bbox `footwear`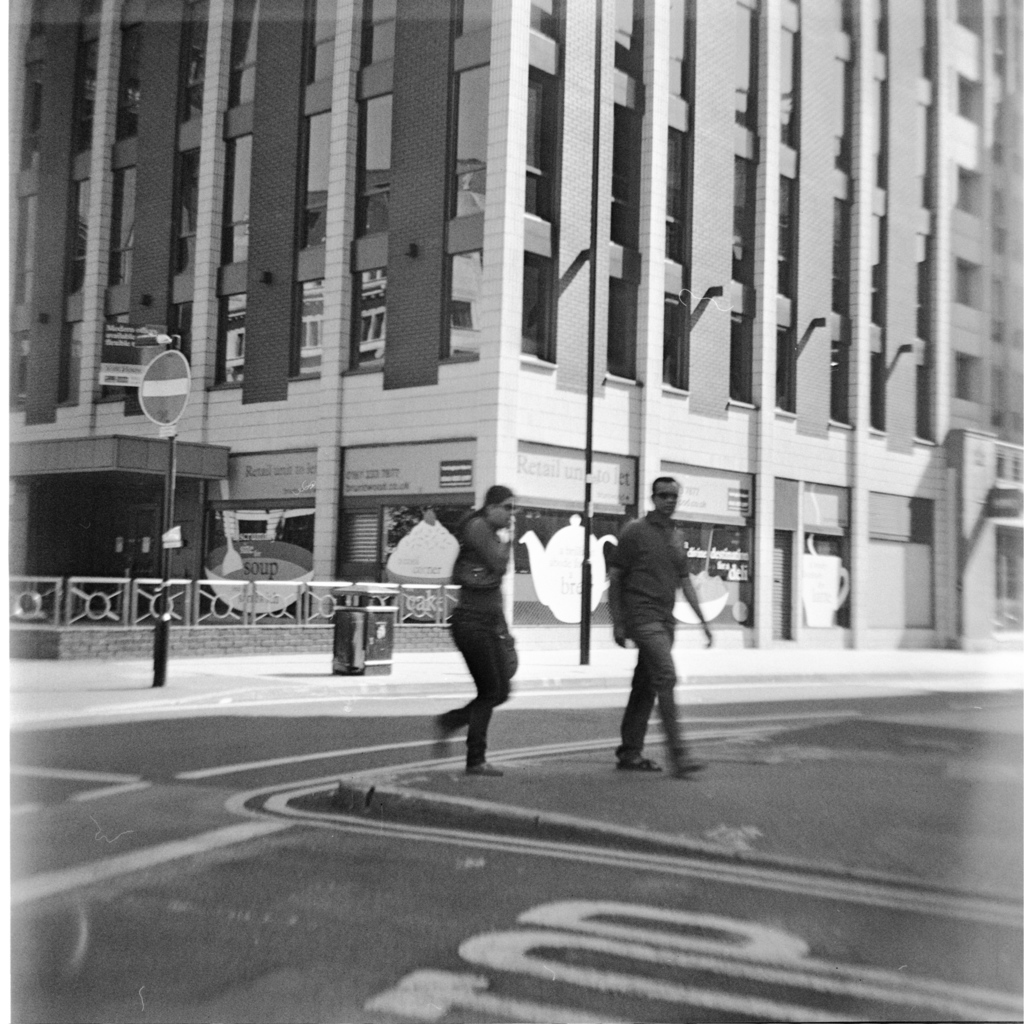
{"x1": 612, "y1": 751, "x2": 662, "y2": 770}
